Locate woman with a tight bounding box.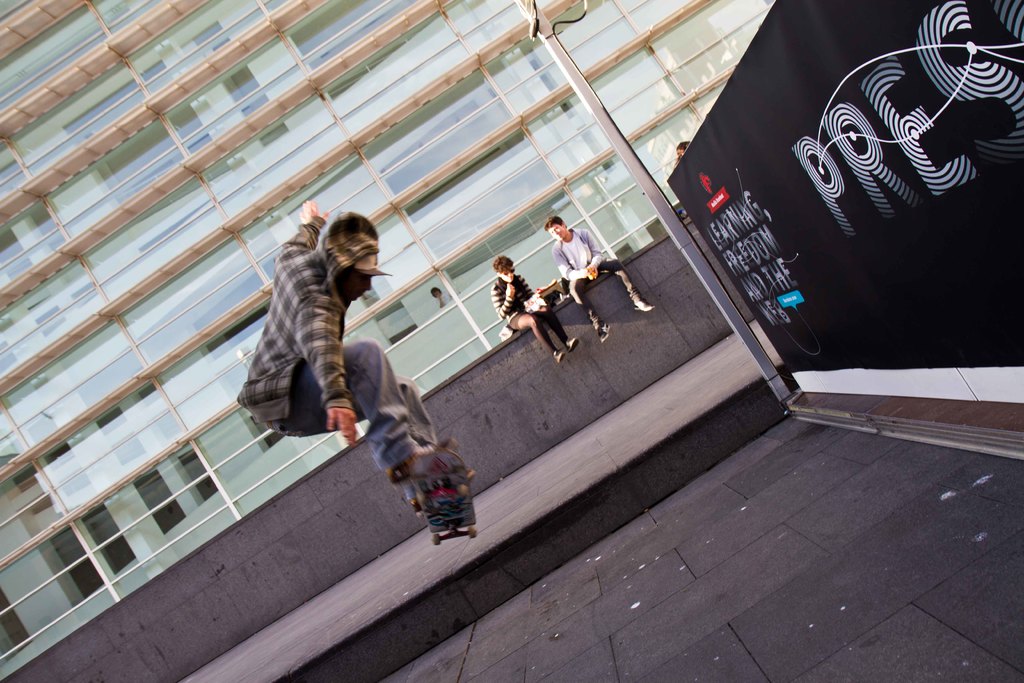
bbox=[496, 263, 574, 365].
